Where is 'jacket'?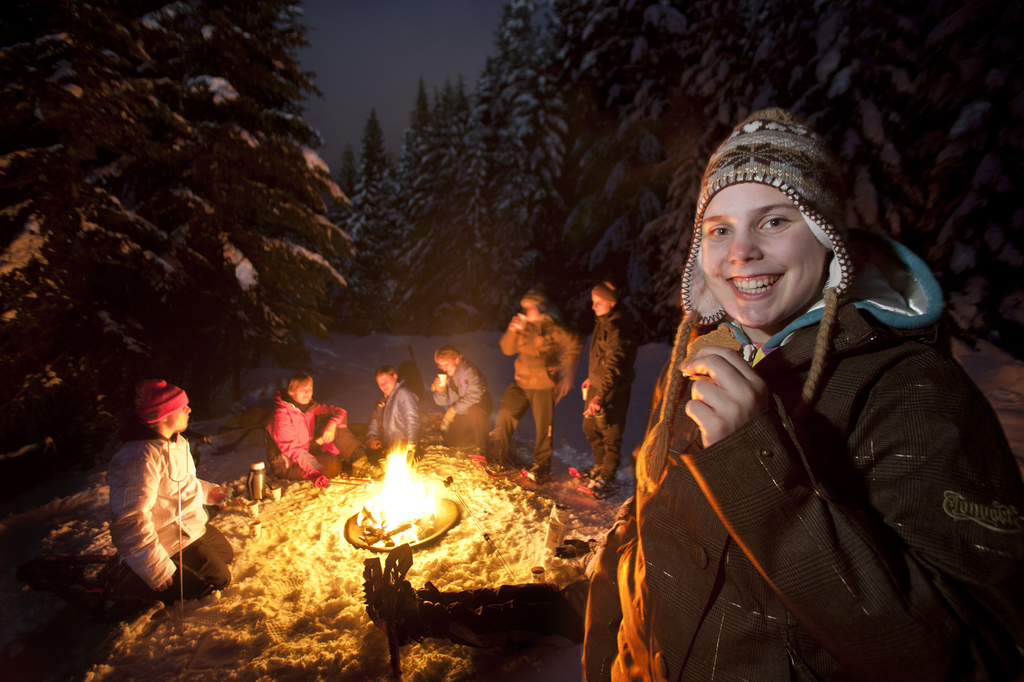
detection(109, 432, 225, 586).
